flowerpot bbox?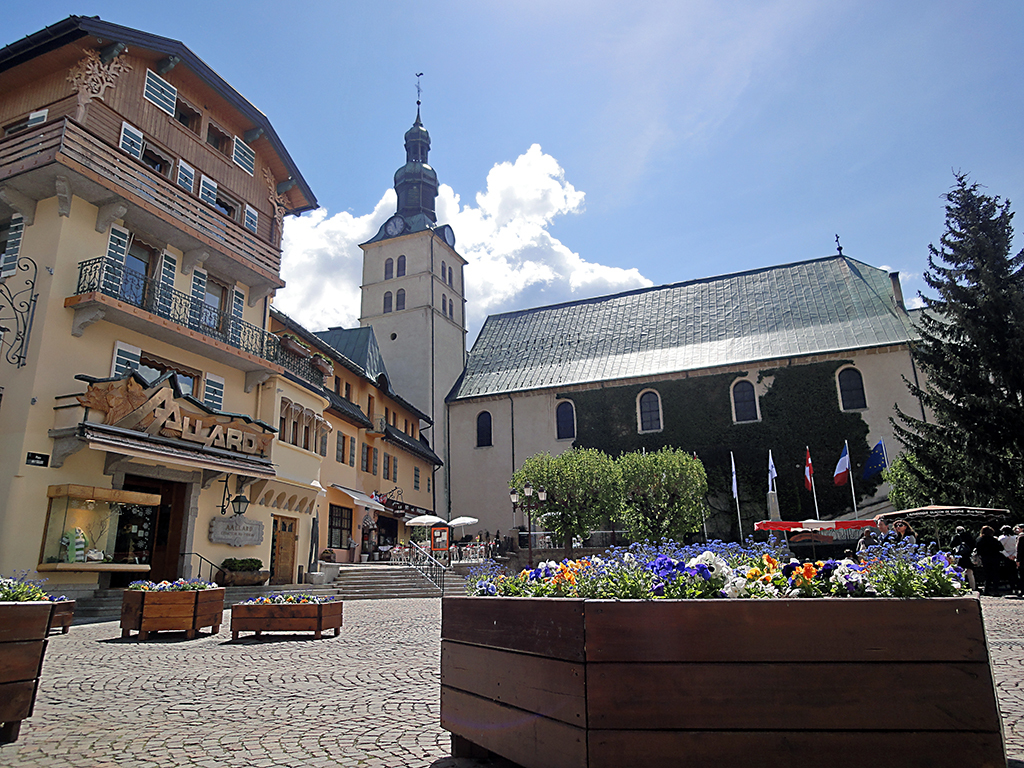
(x1=218, y1=567, x2=272, y2=588)
